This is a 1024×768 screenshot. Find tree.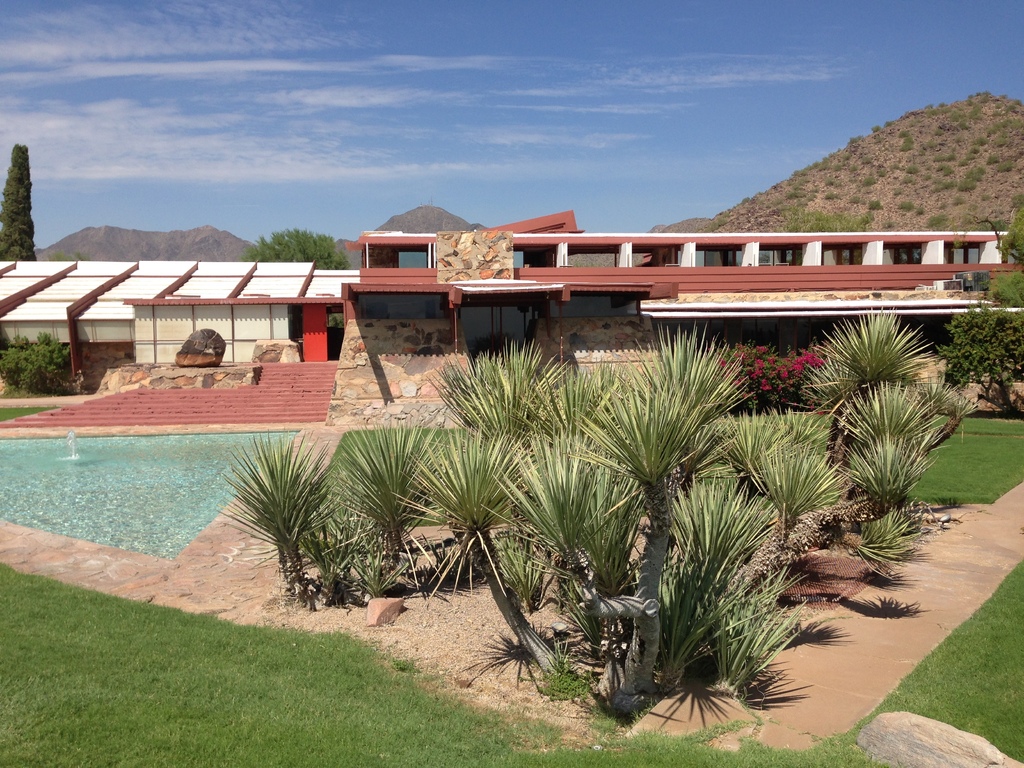
Bounding box: box(0, 141, 38, 264).
